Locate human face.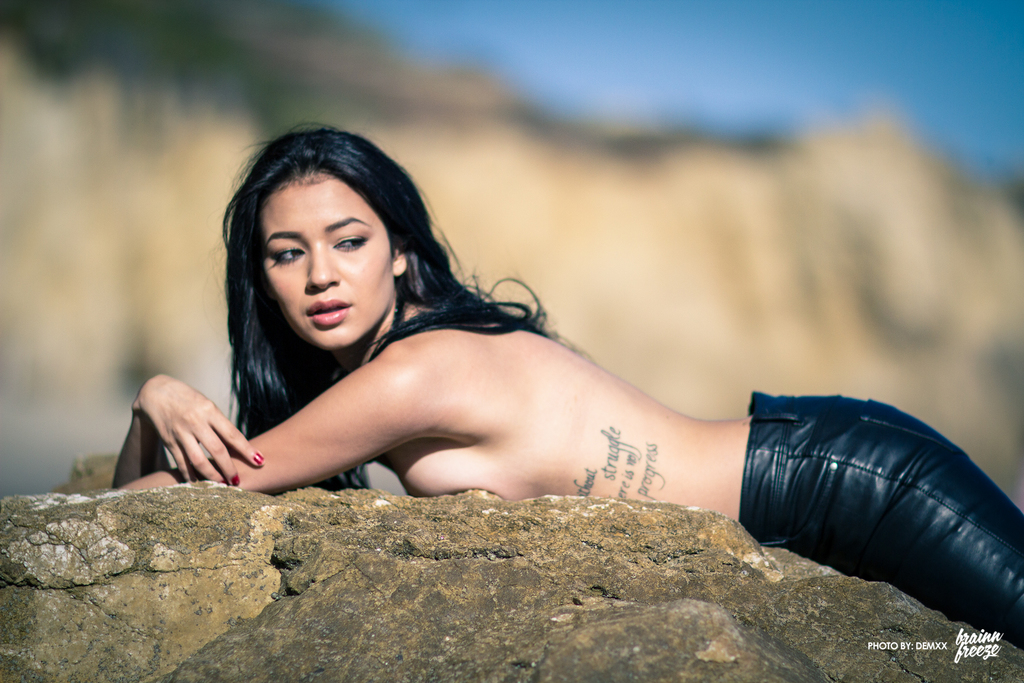
Bounding box: BBox(266, 168, 394, 346).
